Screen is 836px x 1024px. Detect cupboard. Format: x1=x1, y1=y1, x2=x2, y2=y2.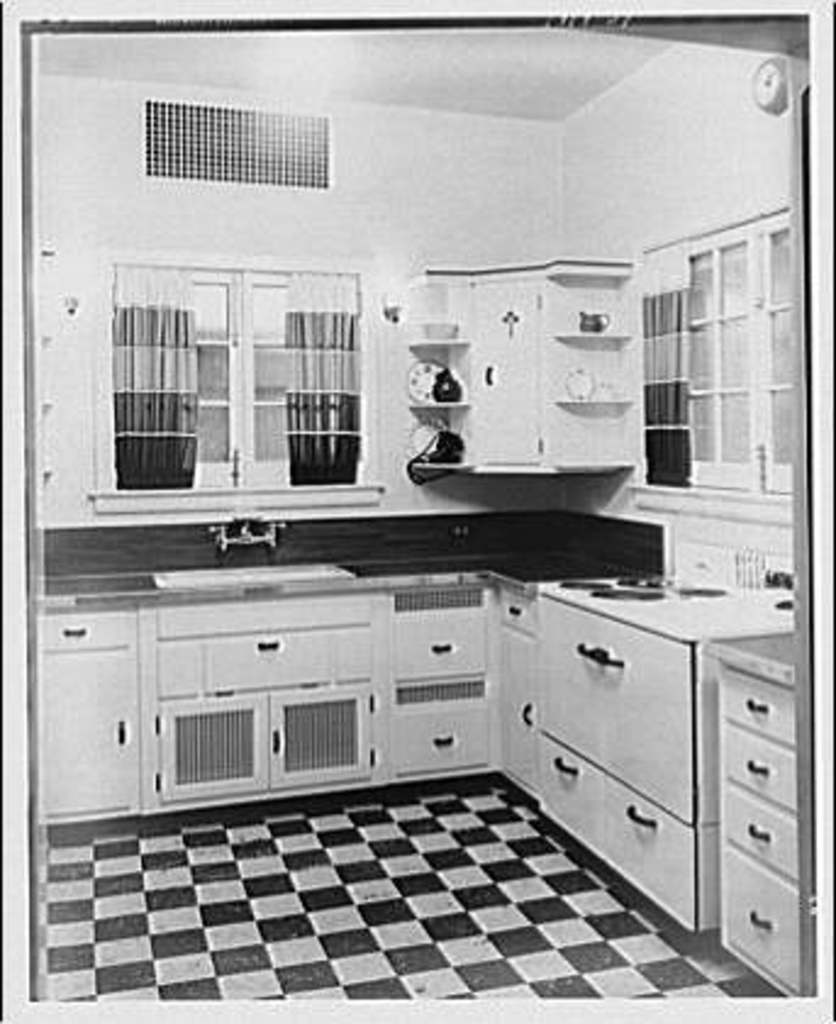
x1=383, y1=263, x2=651, y2=500.
